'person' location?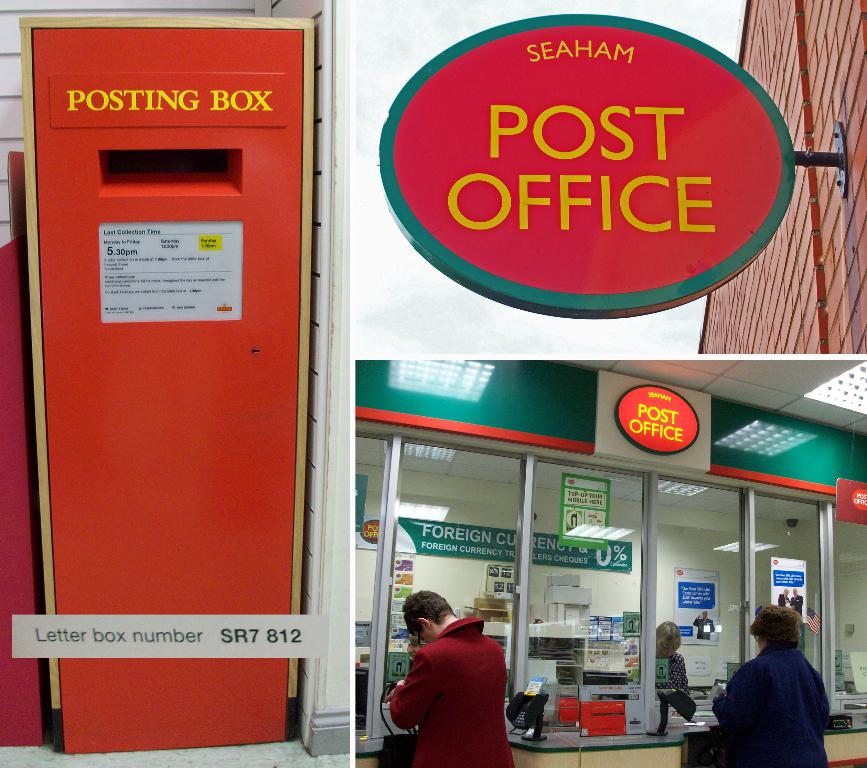
[694, 610, 714, 642]
